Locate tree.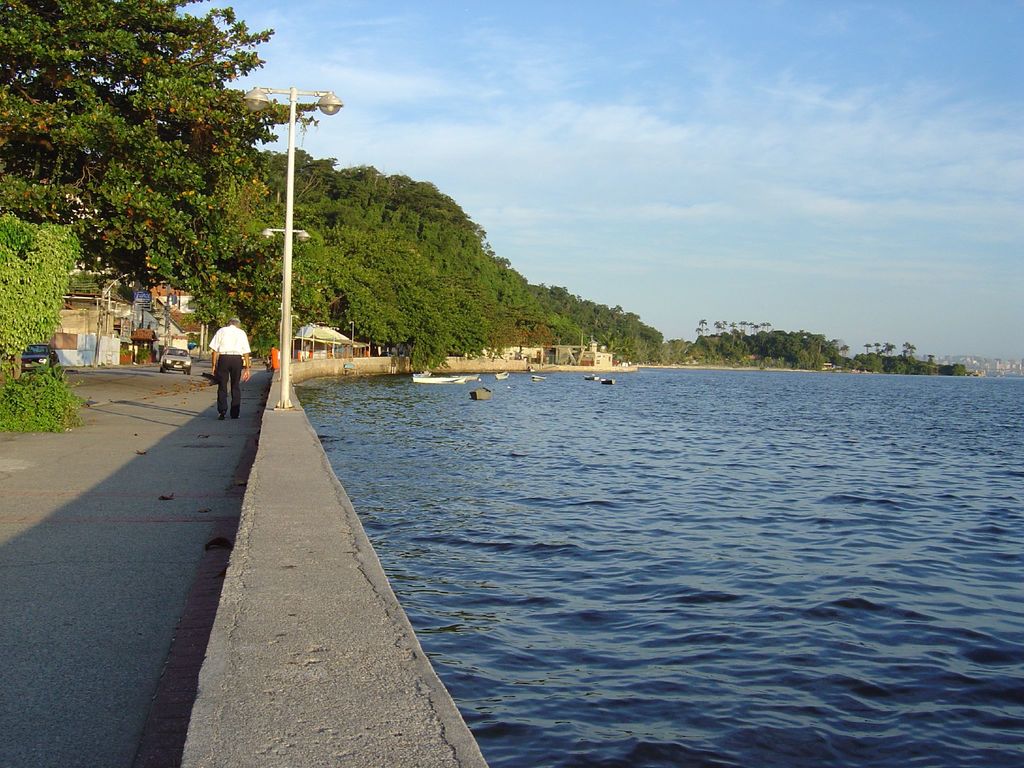
Bounding box: bbox=[545, 285, 570, 305].
